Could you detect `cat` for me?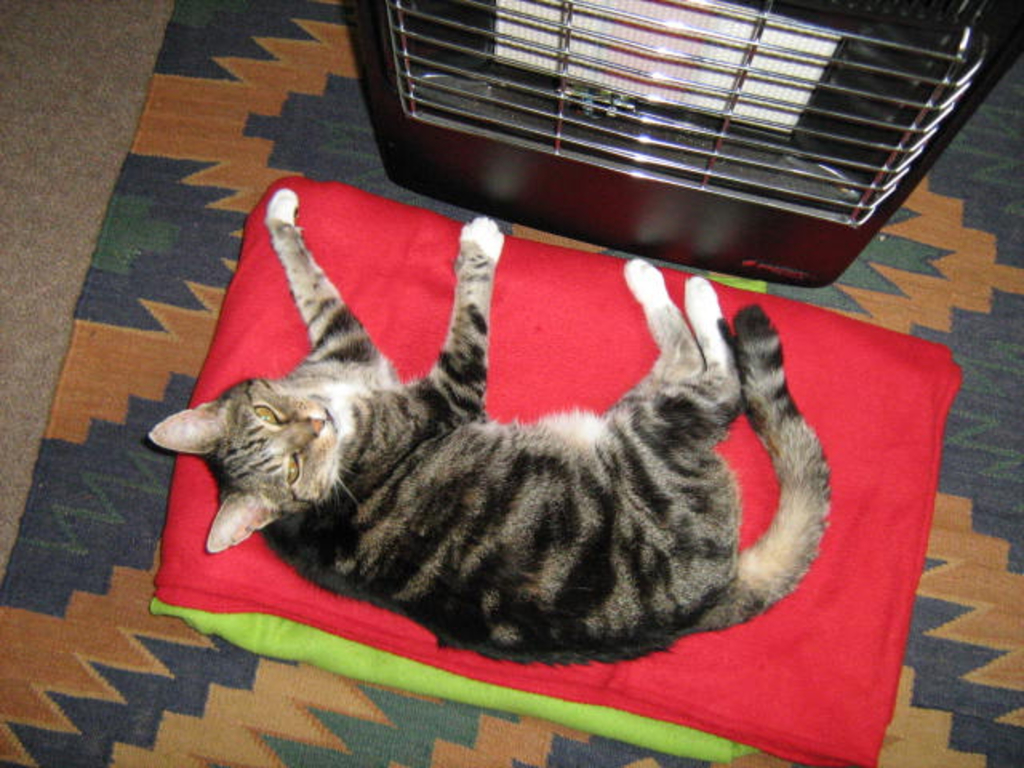
Detection result: box(147, 189, 838, 666).
